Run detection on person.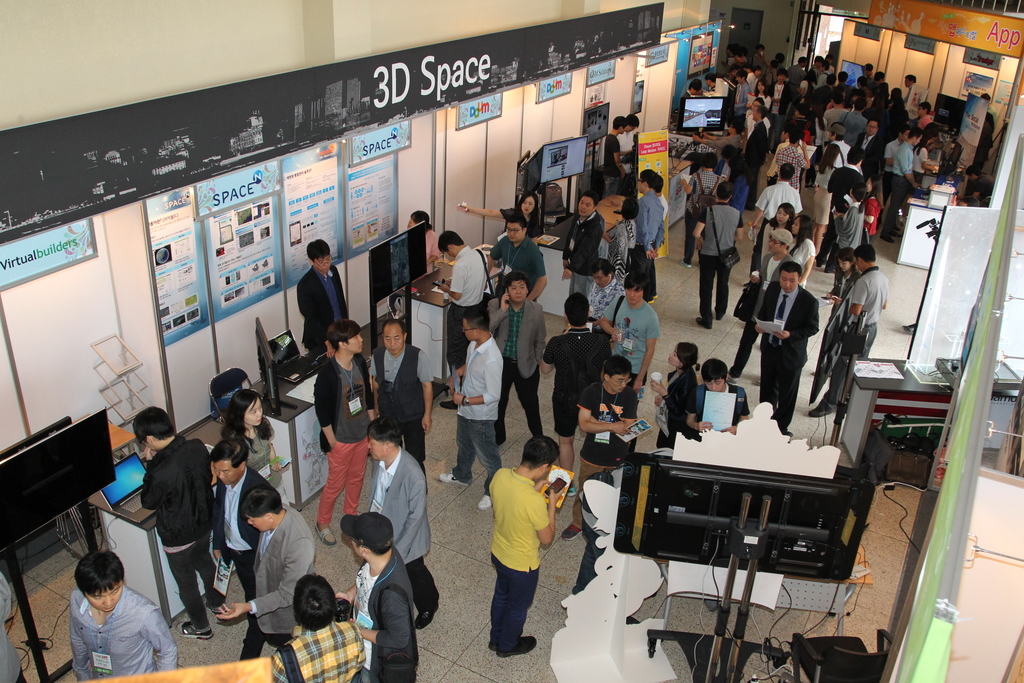
Result: locate(655, 347, 695, 447).
